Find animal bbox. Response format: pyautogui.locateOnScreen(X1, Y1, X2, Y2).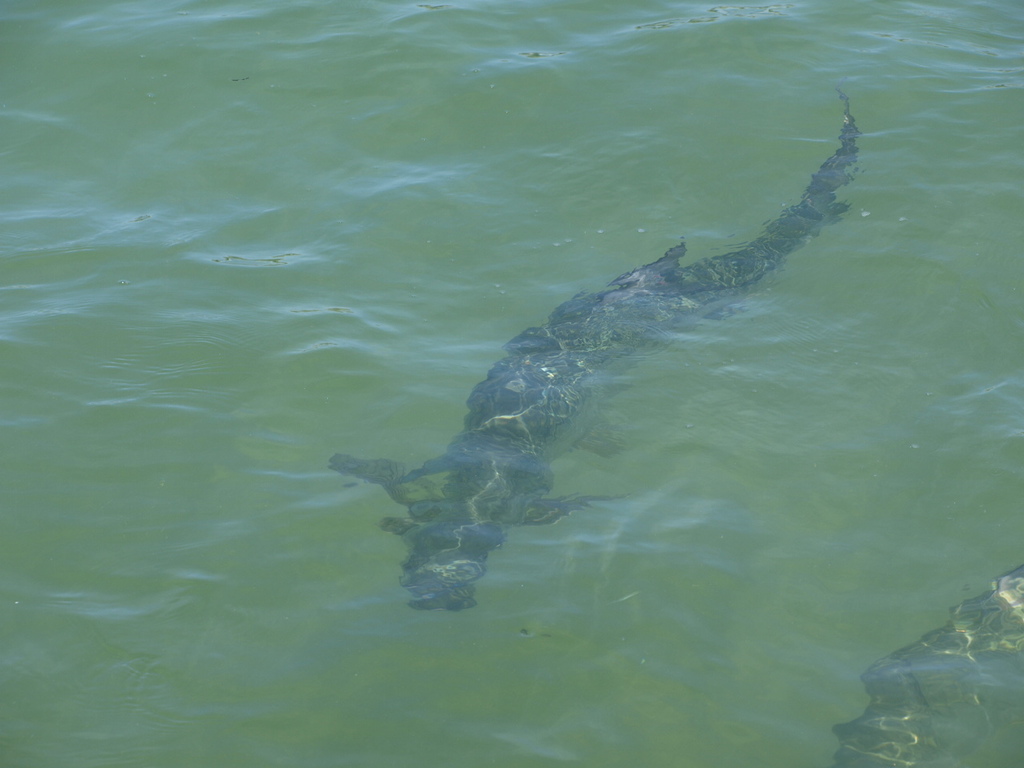
pyautogui.locateOnScreen(834, 565, 1023, 767).
